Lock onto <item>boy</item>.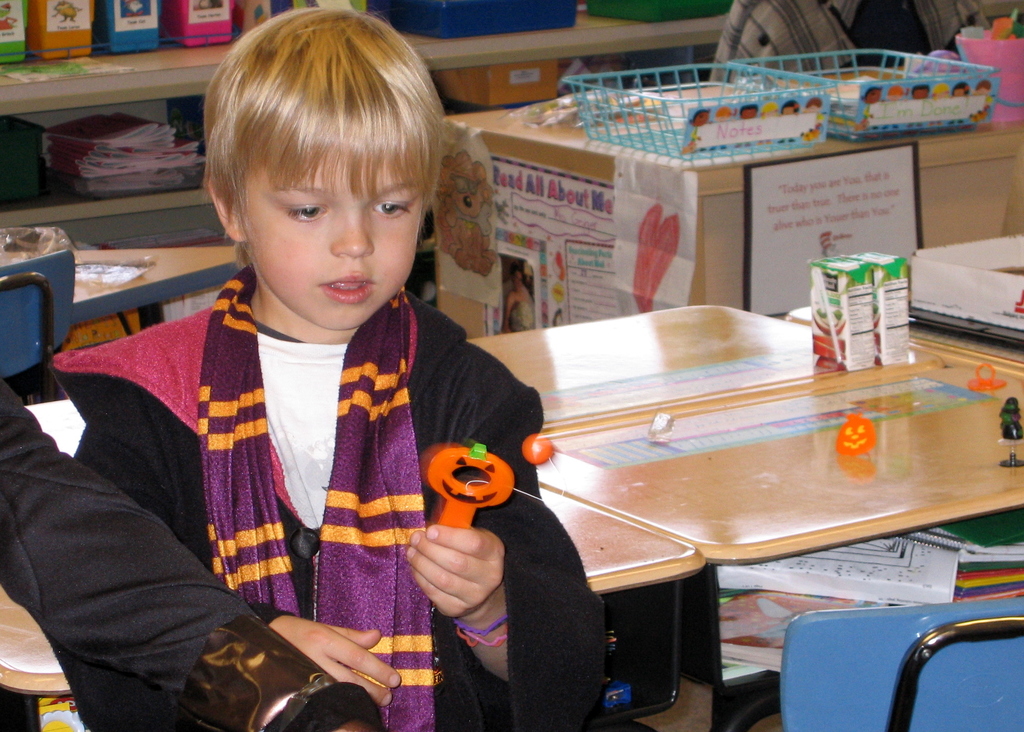
Locked: (83,37,548,699).
